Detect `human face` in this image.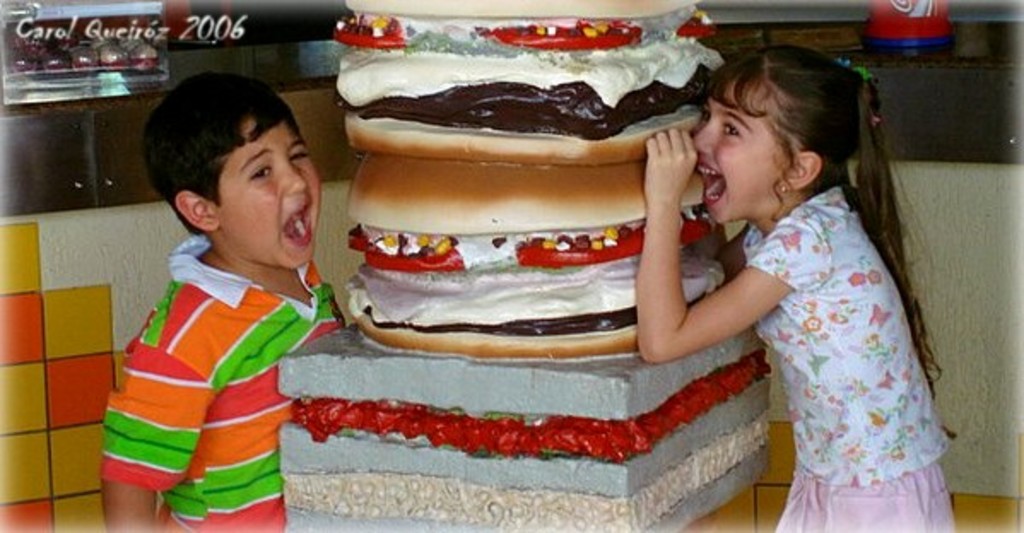
Detection: select_region(217, 118, 323, 268).
